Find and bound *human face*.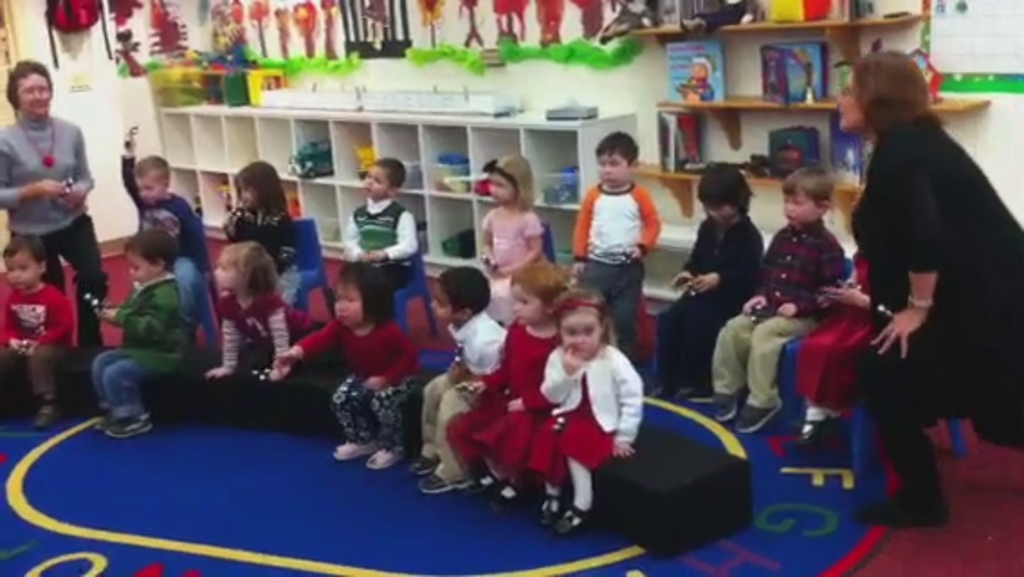
Bound: [366, 168, 389, 197].
